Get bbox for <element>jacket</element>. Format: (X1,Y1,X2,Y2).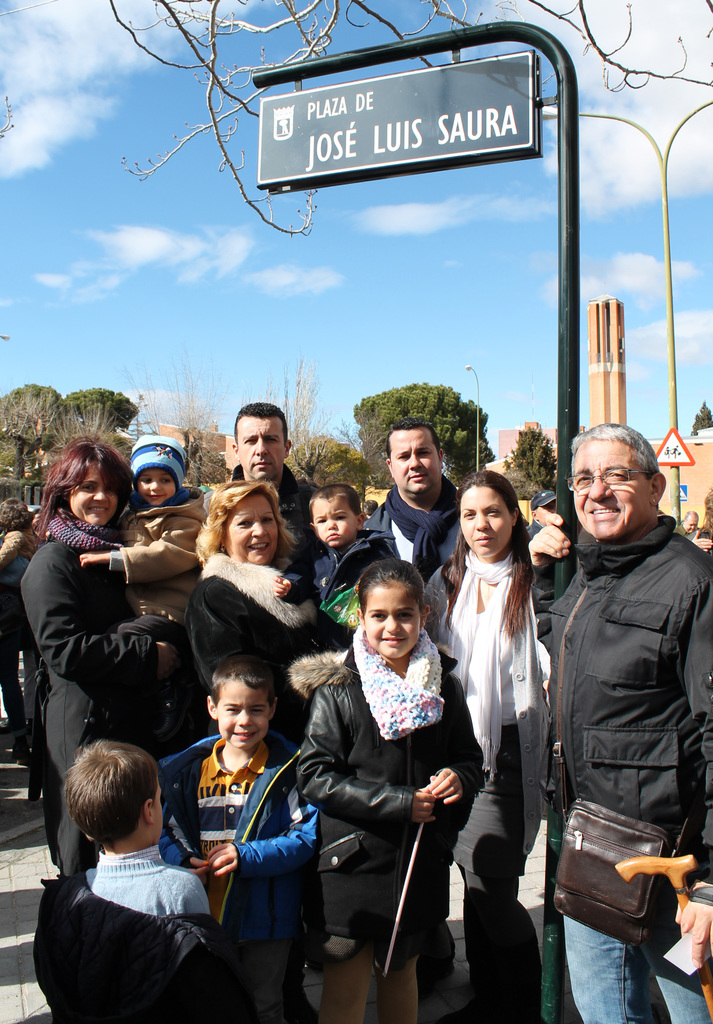
(202,449,326,559).
